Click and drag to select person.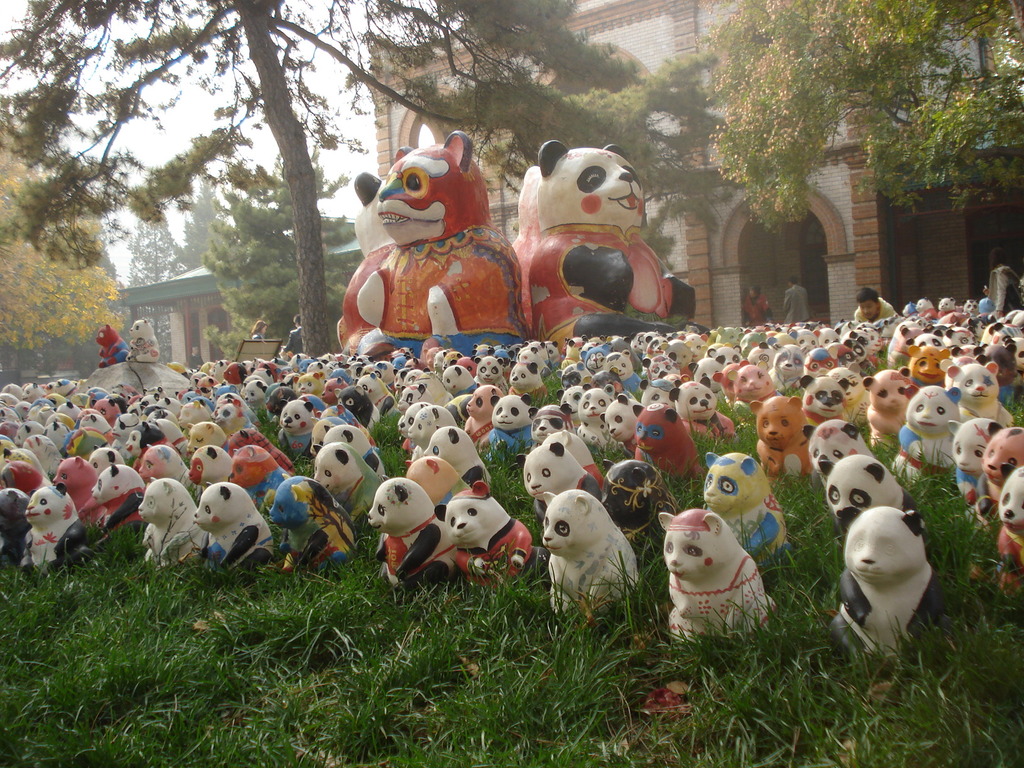
Selection: x1=778 y1=276 x2=819 y2=321.
